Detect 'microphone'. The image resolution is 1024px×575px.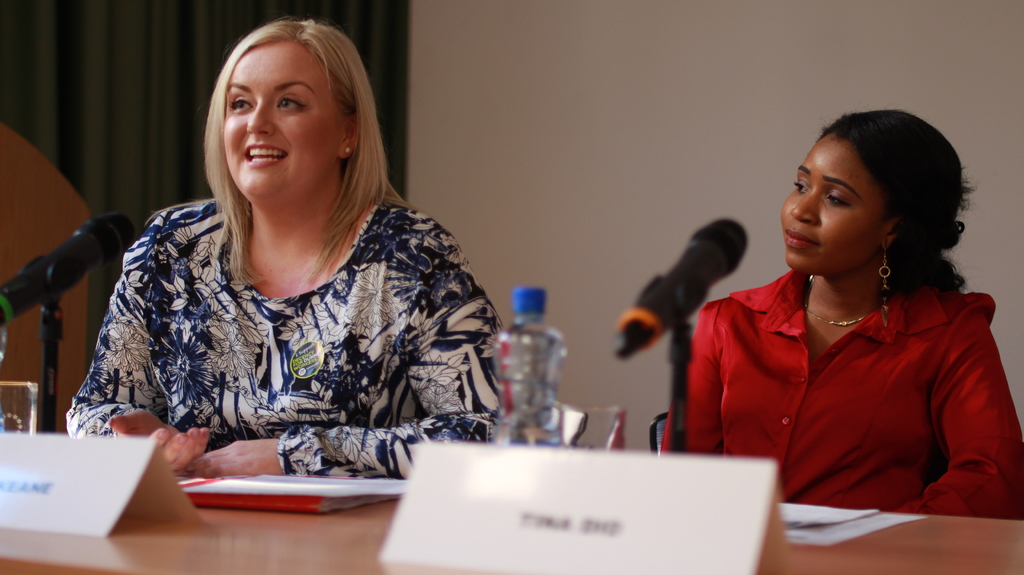
[609, 219, 750, 358].
